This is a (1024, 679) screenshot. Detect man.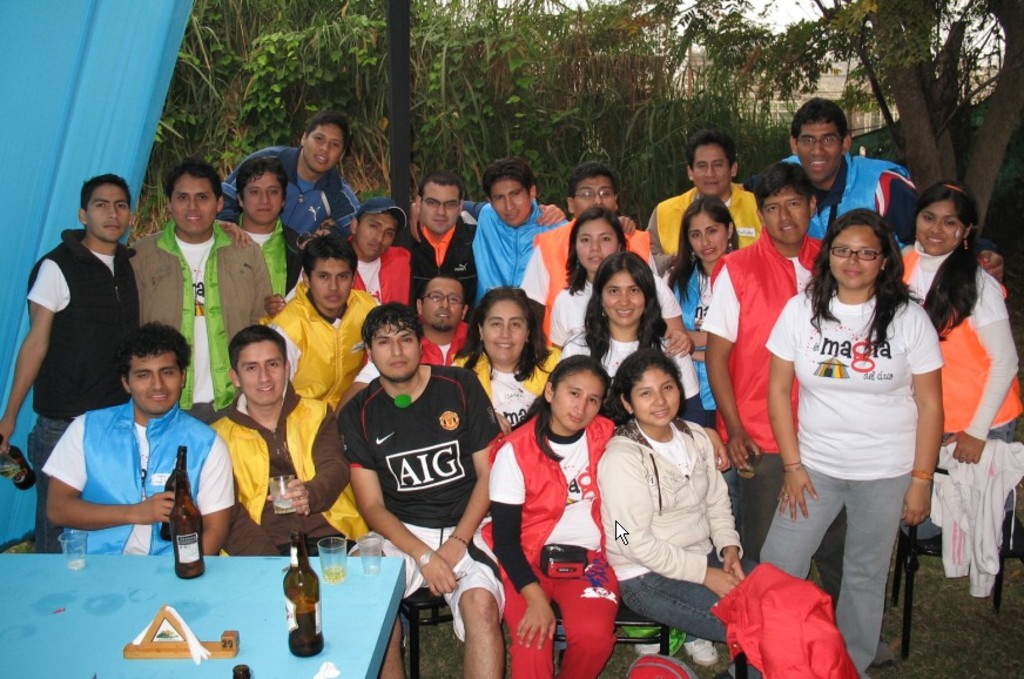
(210, 116, 371, 233).
